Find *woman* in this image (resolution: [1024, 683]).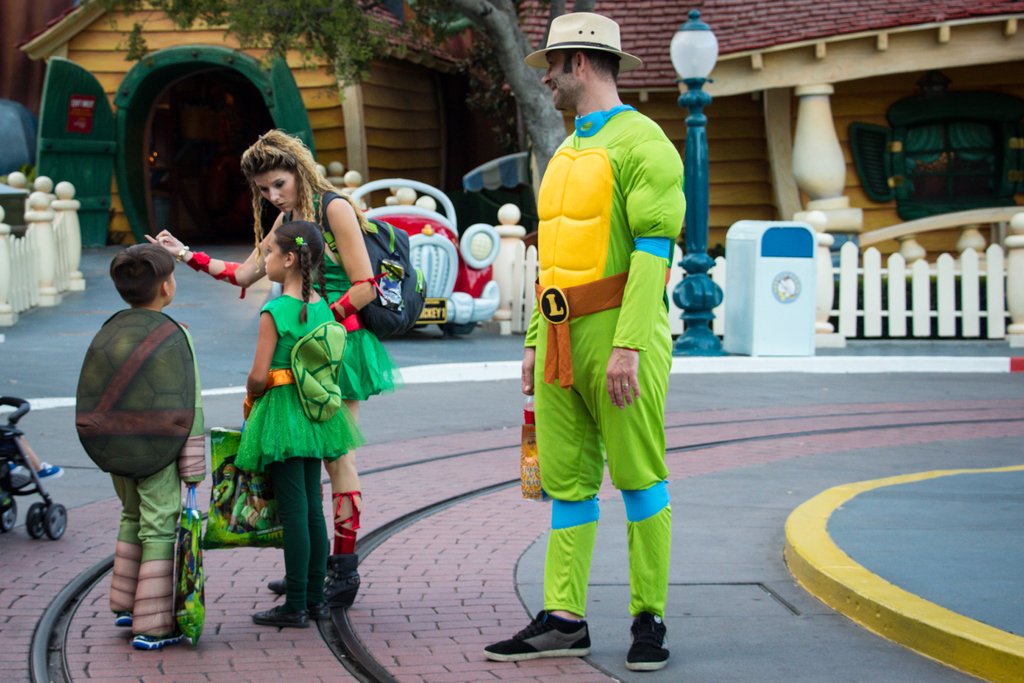
145,126,404,613.
